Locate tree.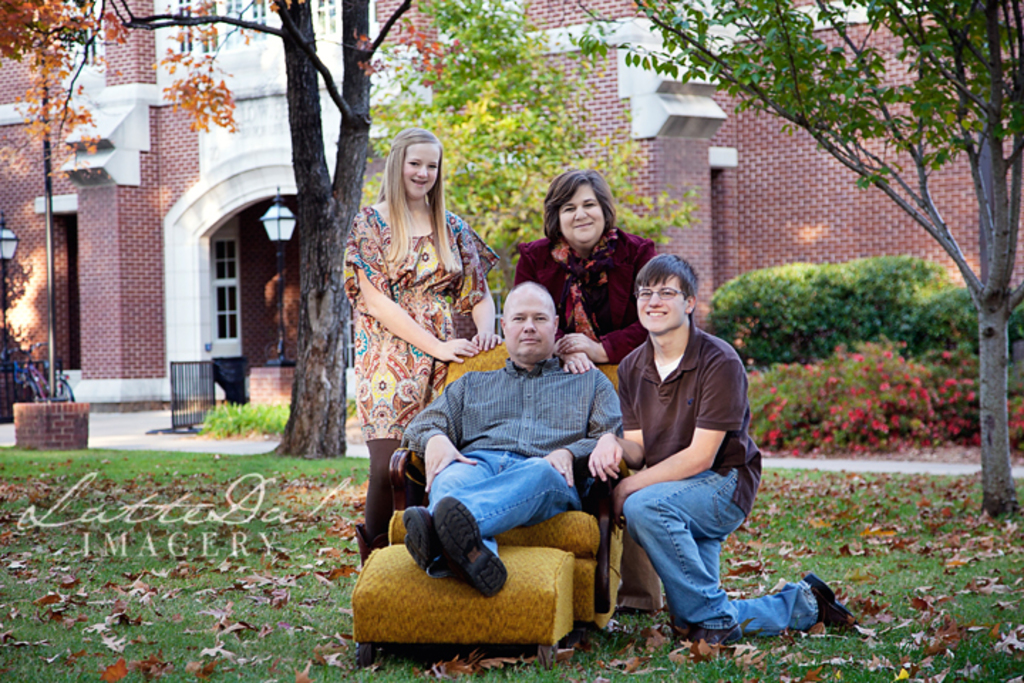
Bounding box: (0,0,240,192).
